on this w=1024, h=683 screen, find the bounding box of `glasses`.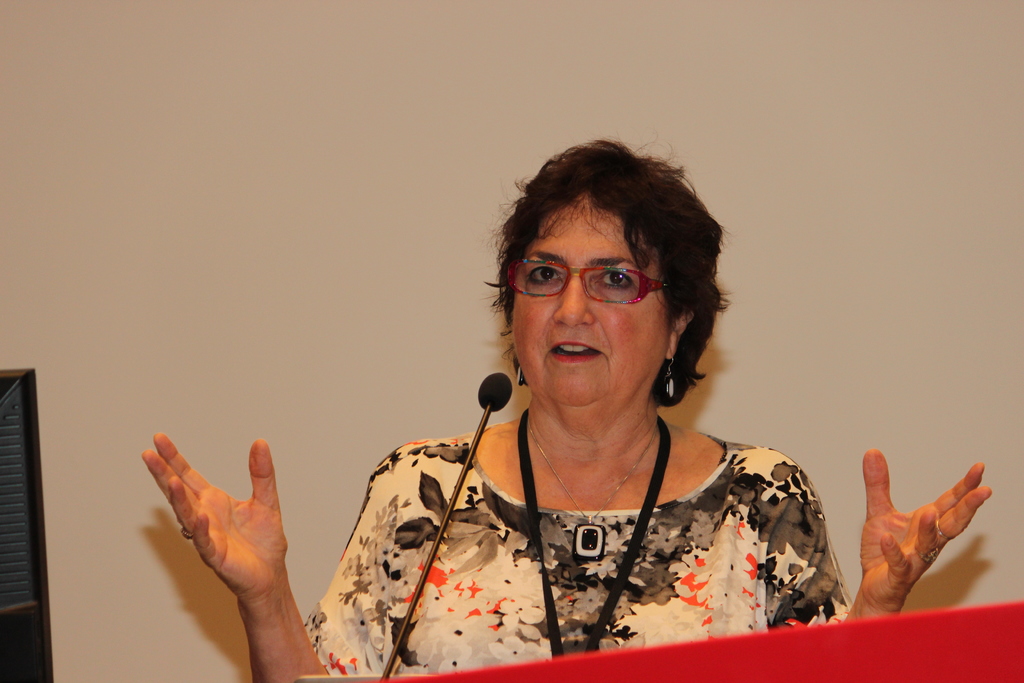
Bounding box: <region>502, 254, 680, 308</region>.
